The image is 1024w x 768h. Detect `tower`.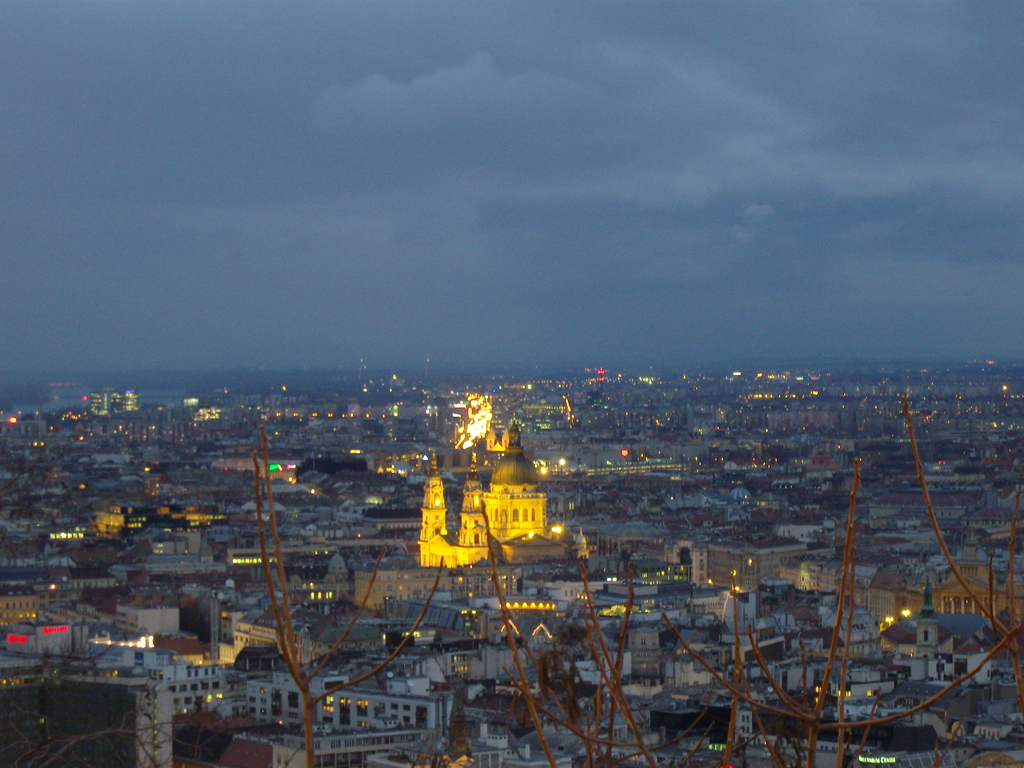
Detection: pyautogui.locateOnScreen(80, 383, 156, 415).
